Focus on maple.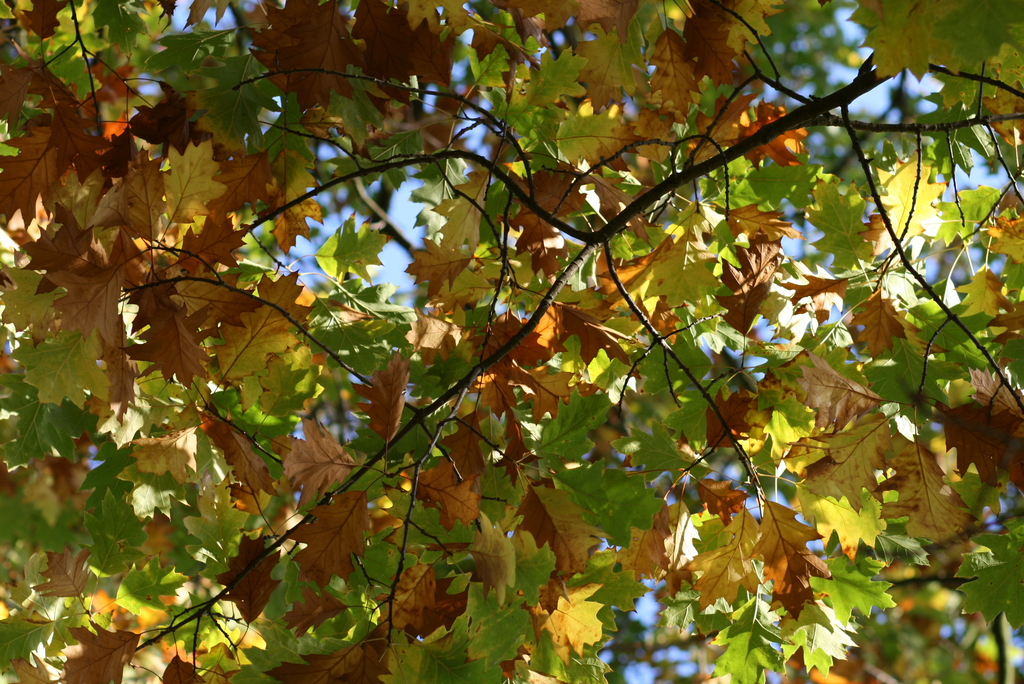
Focused at crop(0, 0, 1023, 683).
